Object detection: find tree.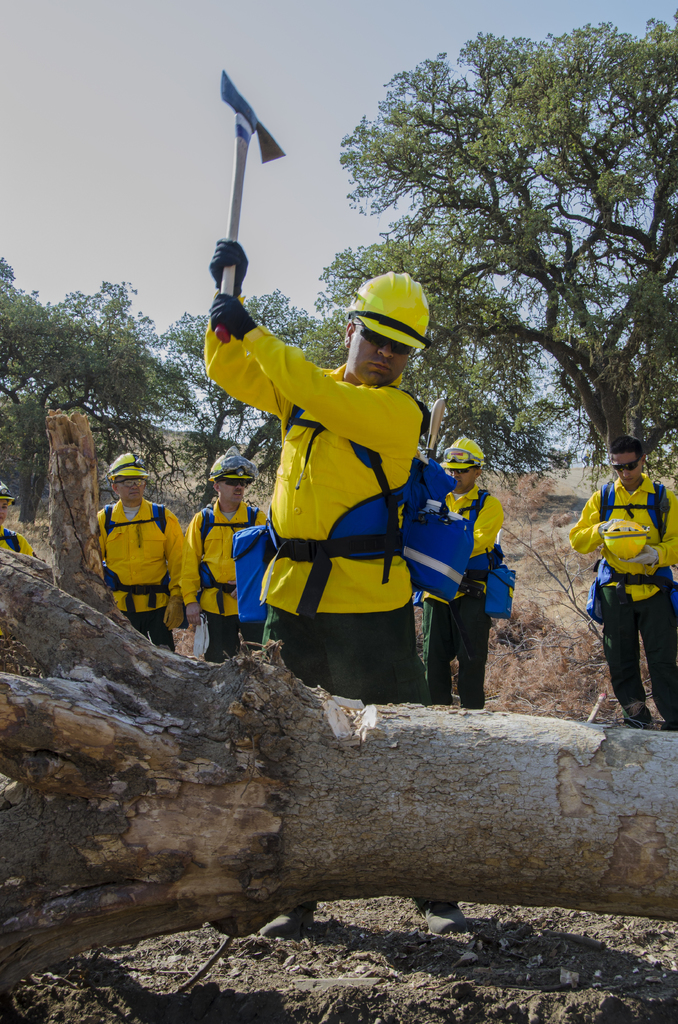
[305,221,583,483].
